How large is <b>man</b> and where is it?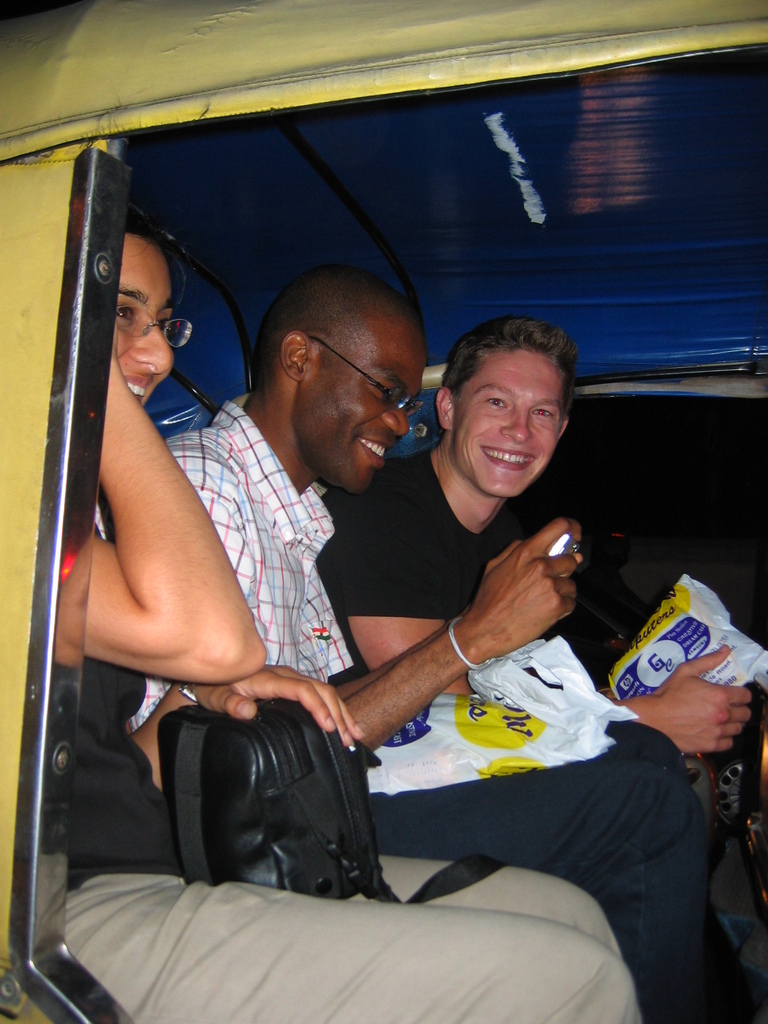
Bounding box: BBox(111, 268, 767, 1023).
